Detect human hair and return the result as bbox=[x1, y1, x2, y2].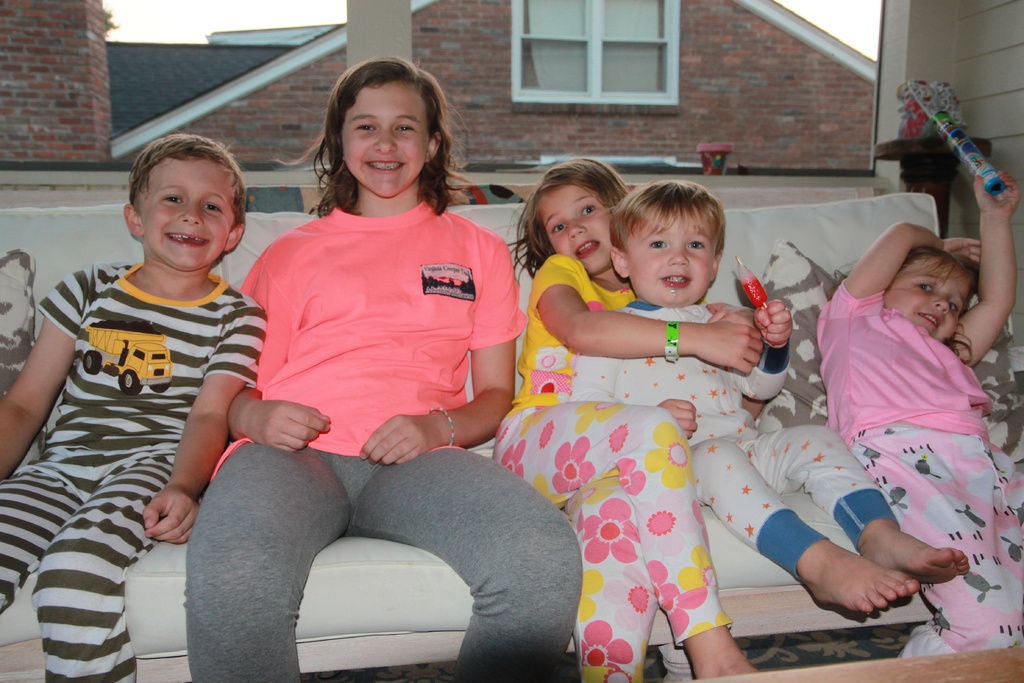
bbox=[506, 154, 632, 283].
